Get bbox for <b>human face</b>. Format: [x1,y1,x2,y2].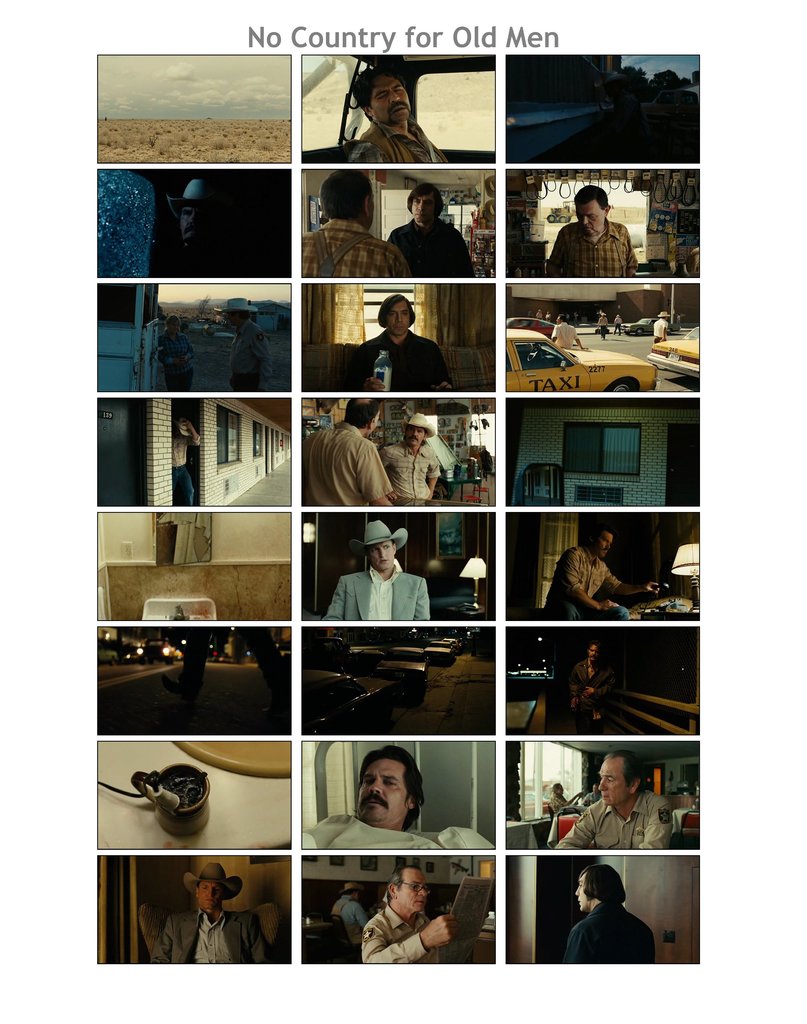
[359,764,405,822].
